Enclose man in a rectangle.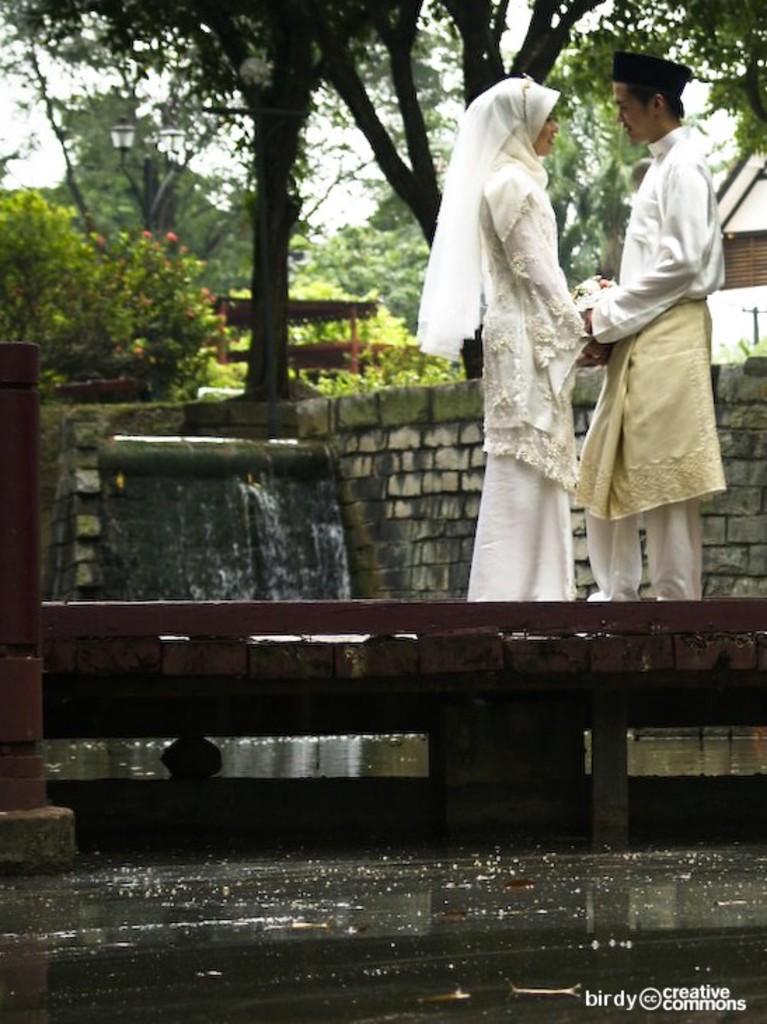
[left=572, top=28, right=746, bottom=613].
